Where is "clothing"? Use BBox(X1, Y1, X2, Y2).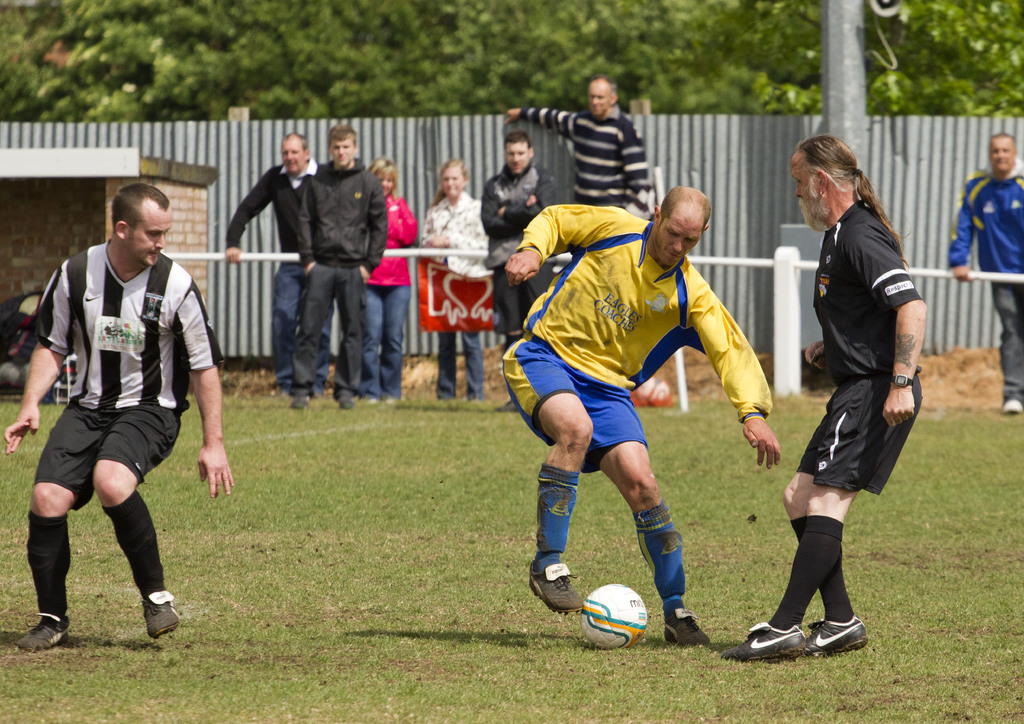
BBox(289, 154, 391, 266).
